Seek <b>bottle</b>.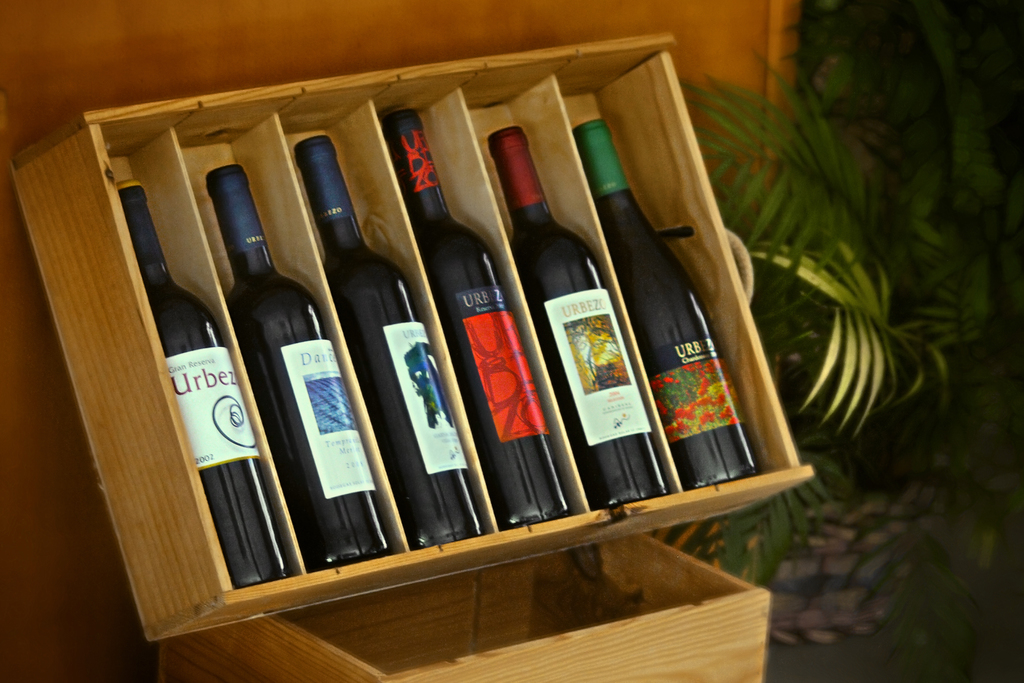
bbox=[294, 131, 490, 541].
